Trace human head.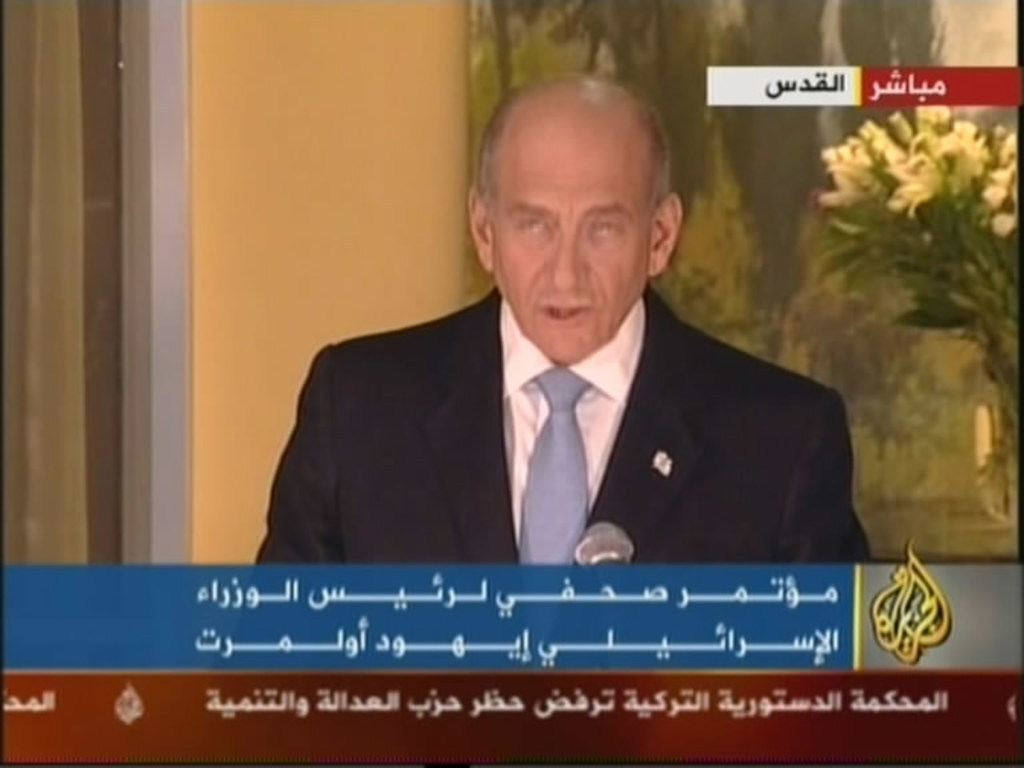
Traced to bbox(465, 75, 681, 368).
